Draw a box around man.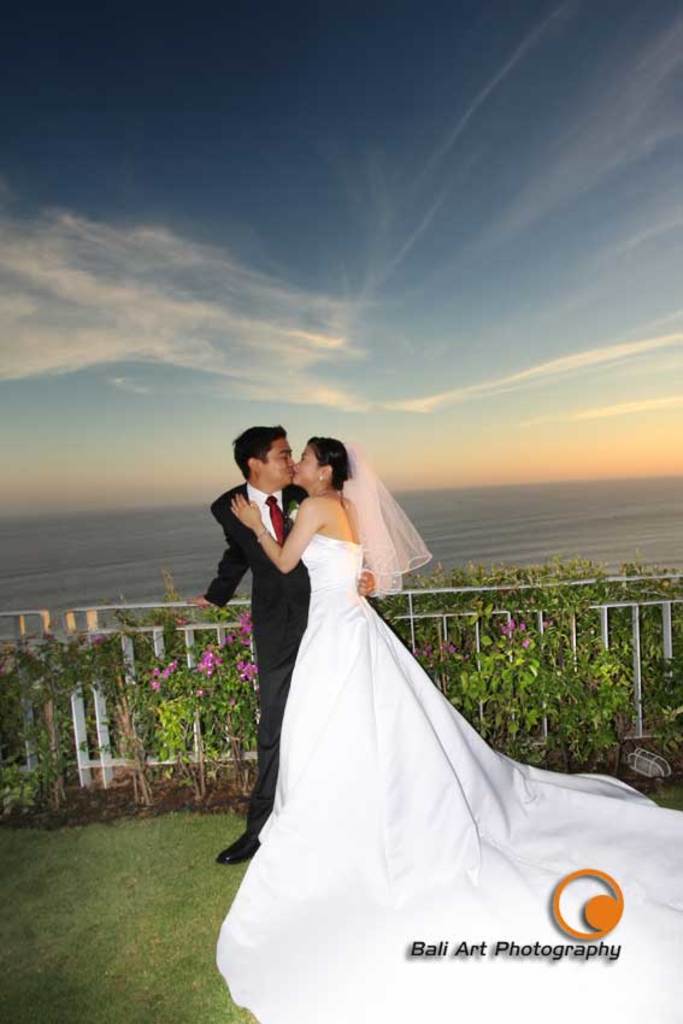
{"left": 199, "top": 425, "right": 382, "bottom": 865}.
